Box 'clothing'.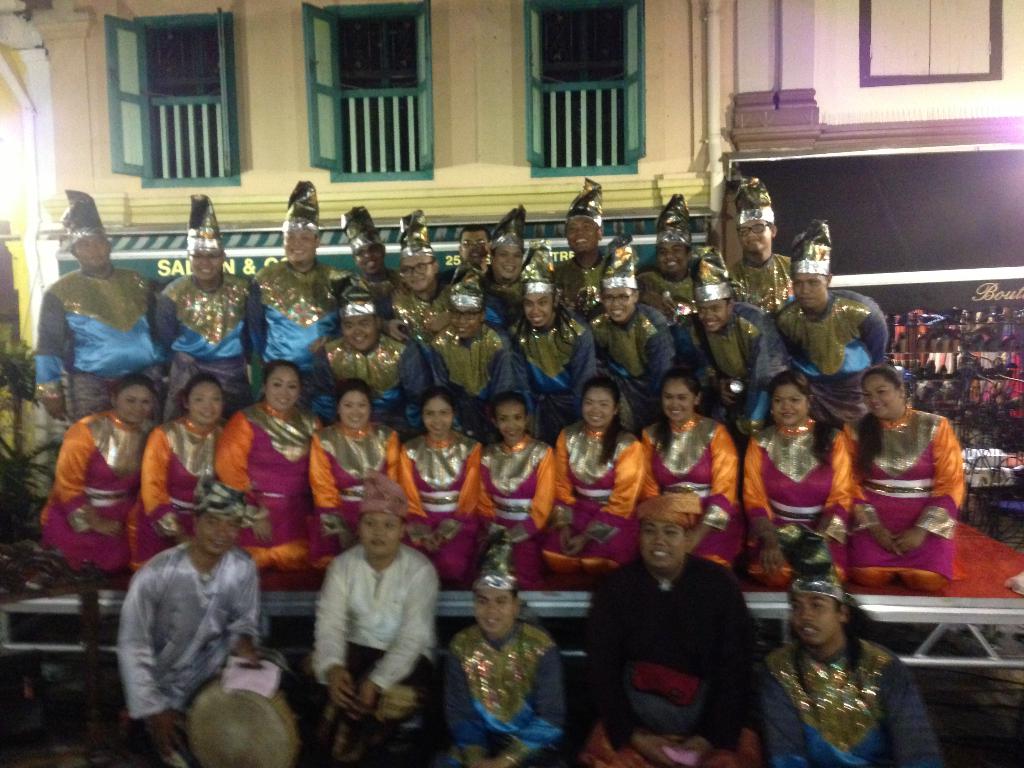
region(760, 638, 945, 767).
